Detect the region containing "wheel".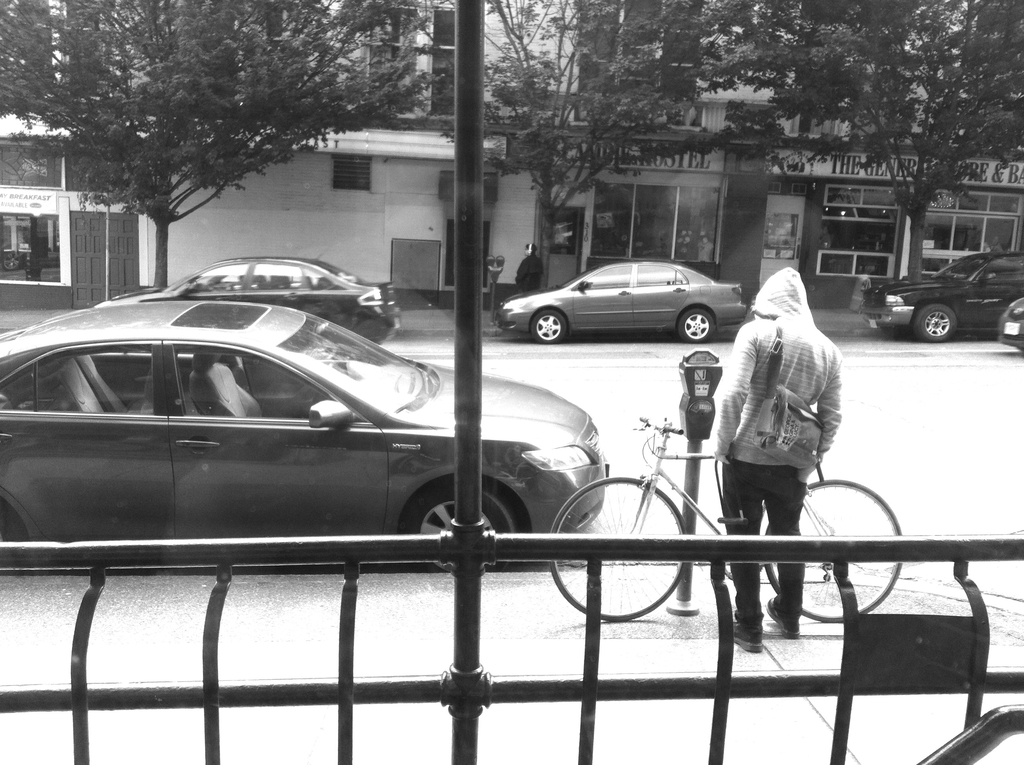
[x1=400, y1=487, x2=525, y2=574].
